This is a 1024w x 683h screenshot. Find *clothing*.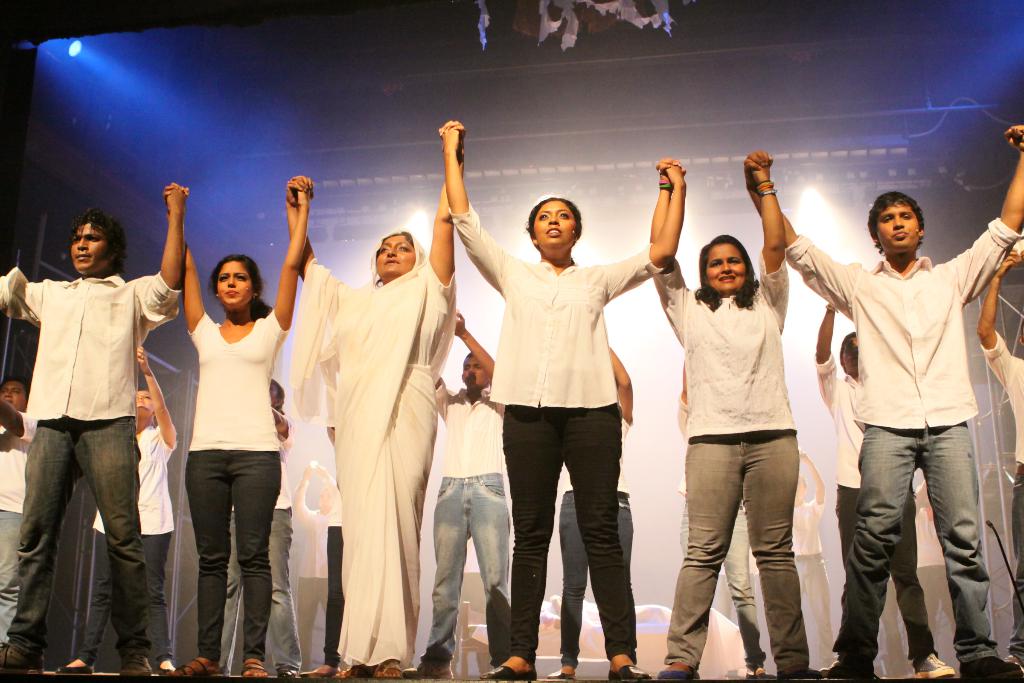
Bounding box: region(1, 273, 178, 660).
